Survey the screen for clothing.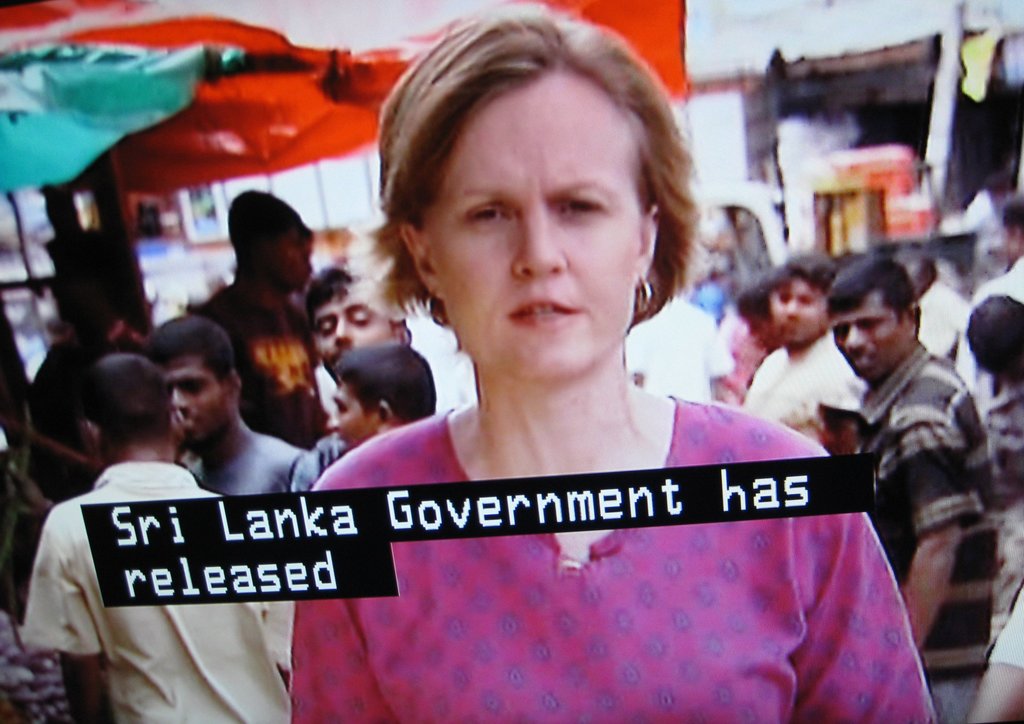
Survey found: region(292, 404, 938, 723).
